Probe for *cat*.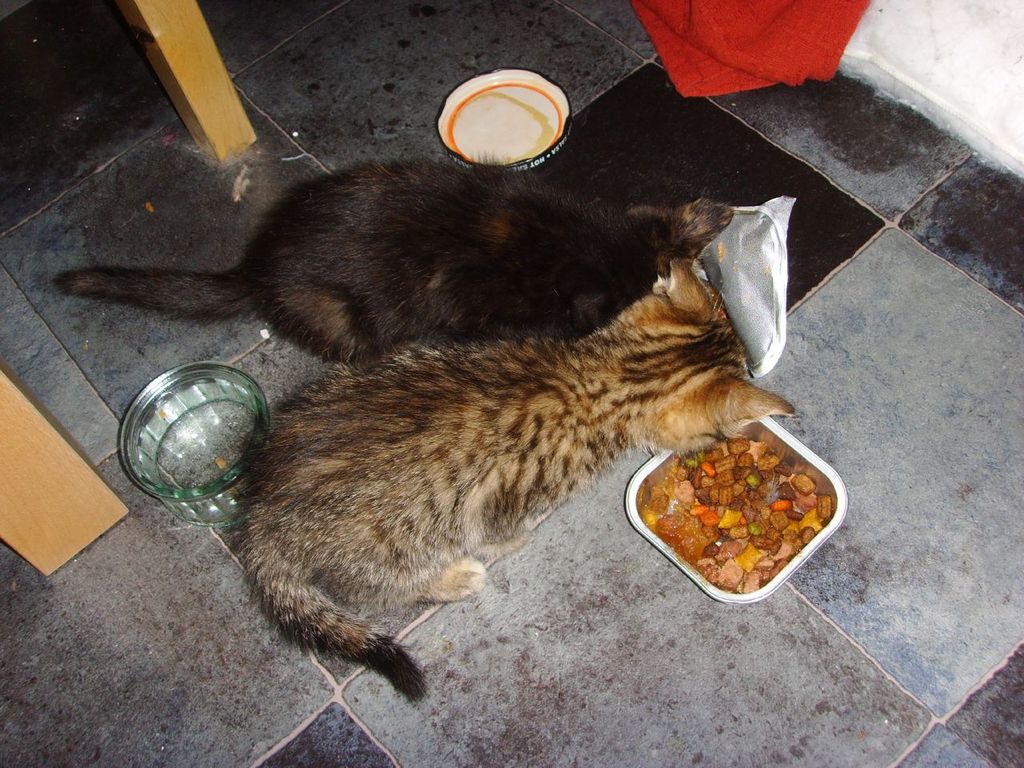
Probe result: box(50, 158, 733, 367).
